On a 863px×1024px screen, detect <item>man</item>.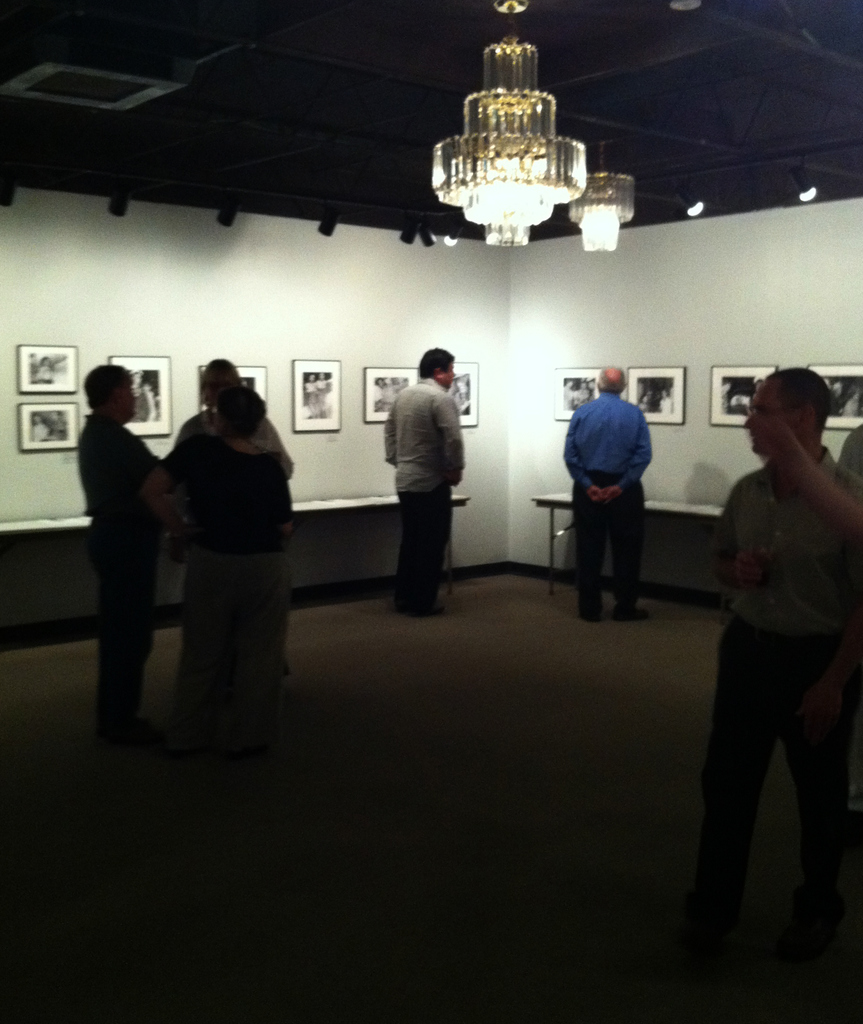
<region>72, 364, 170, 743</region>.
